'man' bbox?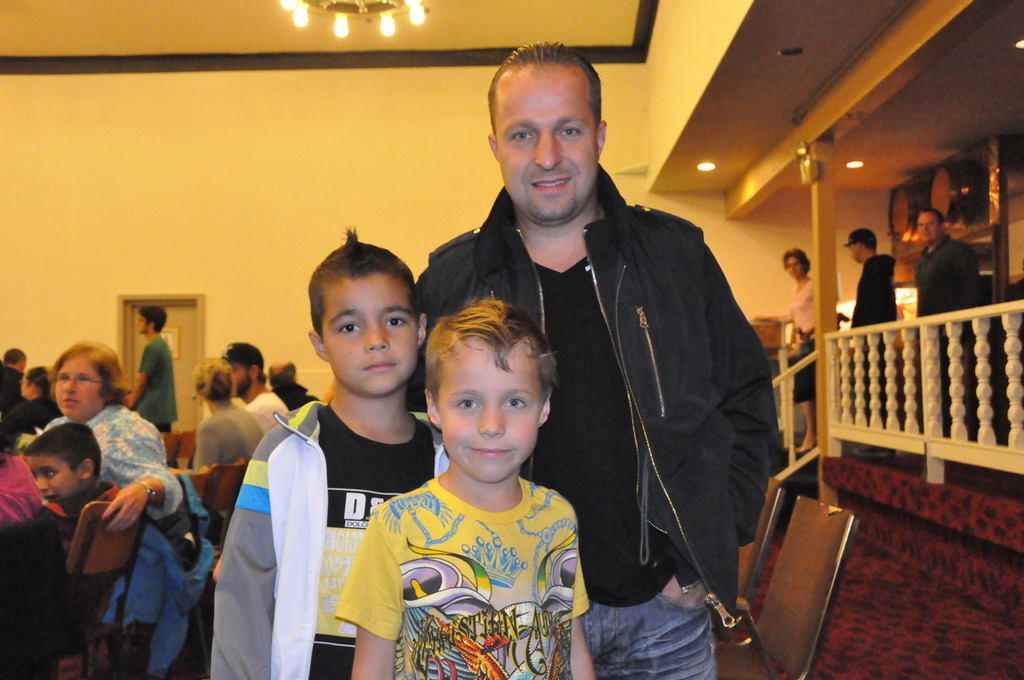
select_region(912, 205, 982, 401)
